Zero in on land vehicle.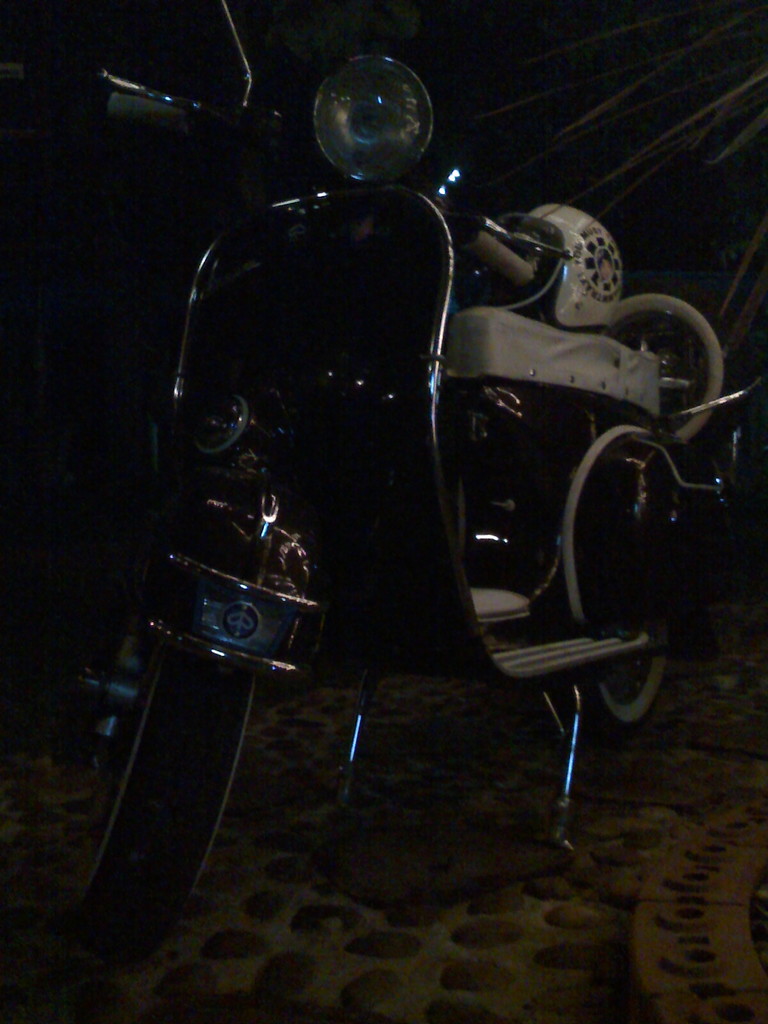
Zeroed in: x1=49, y1=142, x2=743, y2=897.
